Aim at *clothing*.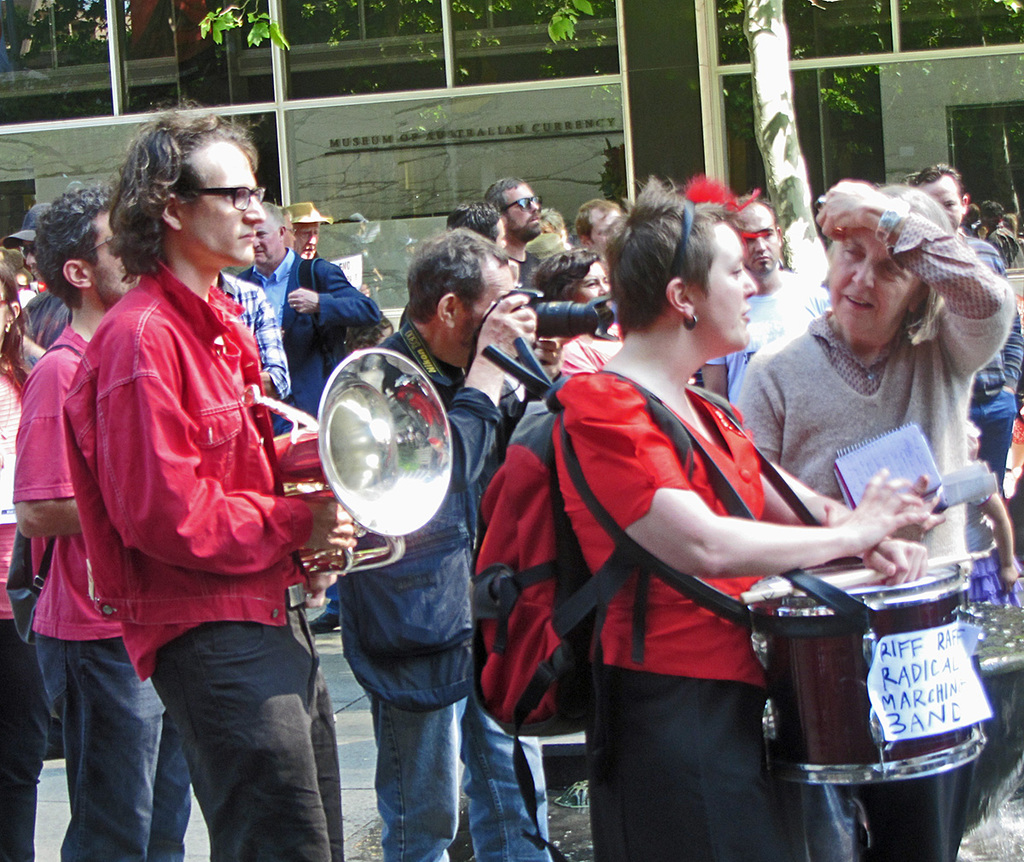
Aimed at rect(58, 258, 345, 861).
